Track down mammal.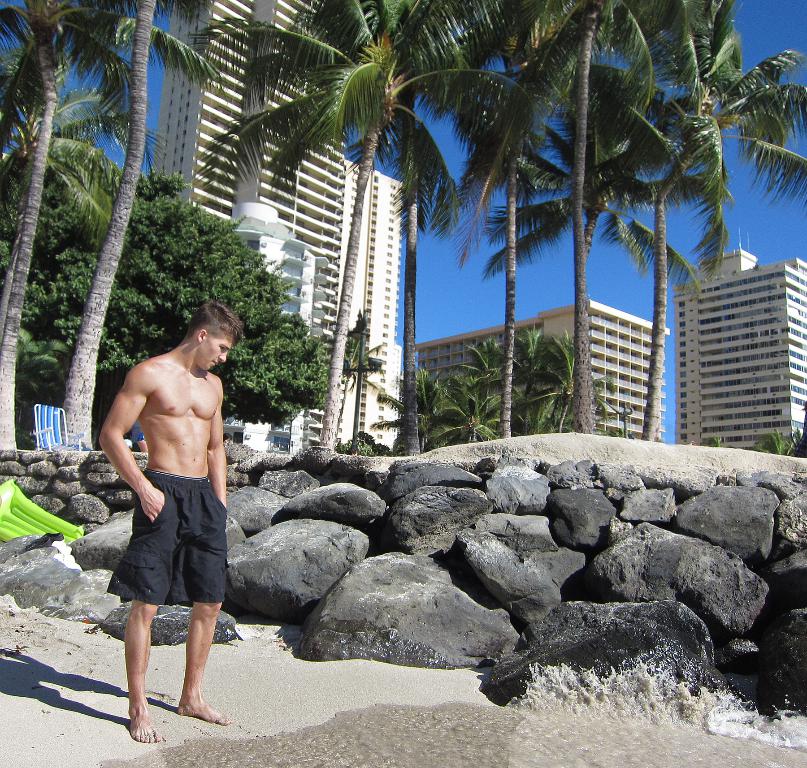
Tracked to BBox(688, 440, 696, 446).
